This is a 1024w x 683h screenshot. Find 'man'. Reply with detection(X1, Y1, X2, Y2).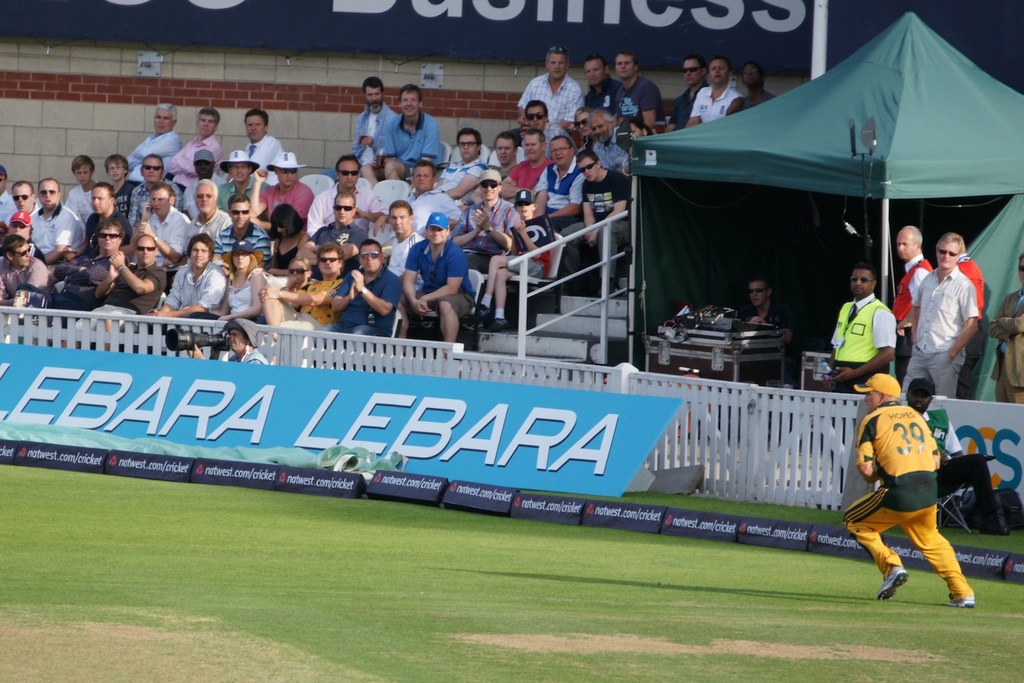
detection(872, 375, 965, 504).
